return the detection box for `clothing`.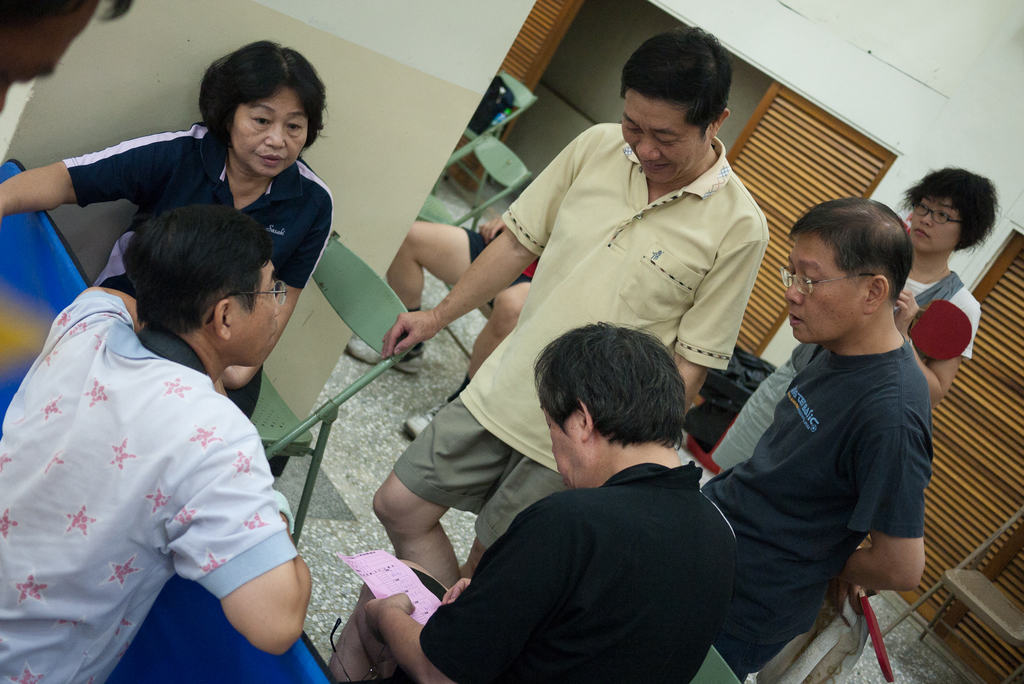
[x1=697, y1=330, x2=932, y2=683].
